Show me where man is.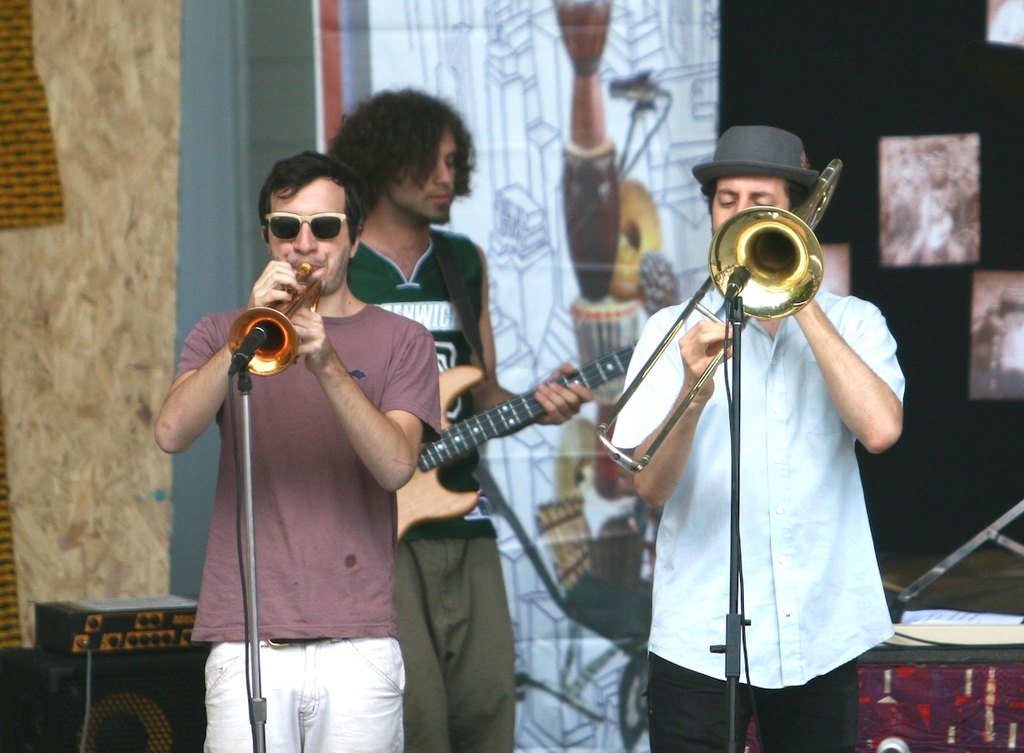
man is at box(335, 87, 593, 752).
